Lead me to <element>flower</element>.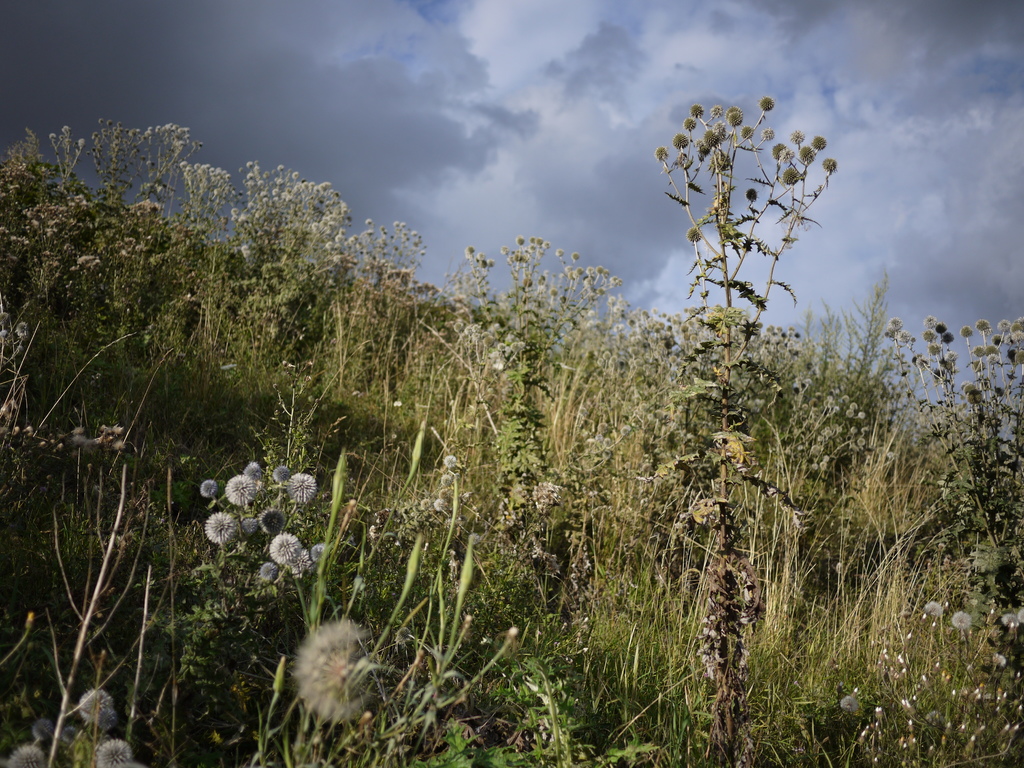
Lead to l=1000, t=610, r=1021, b=630.
